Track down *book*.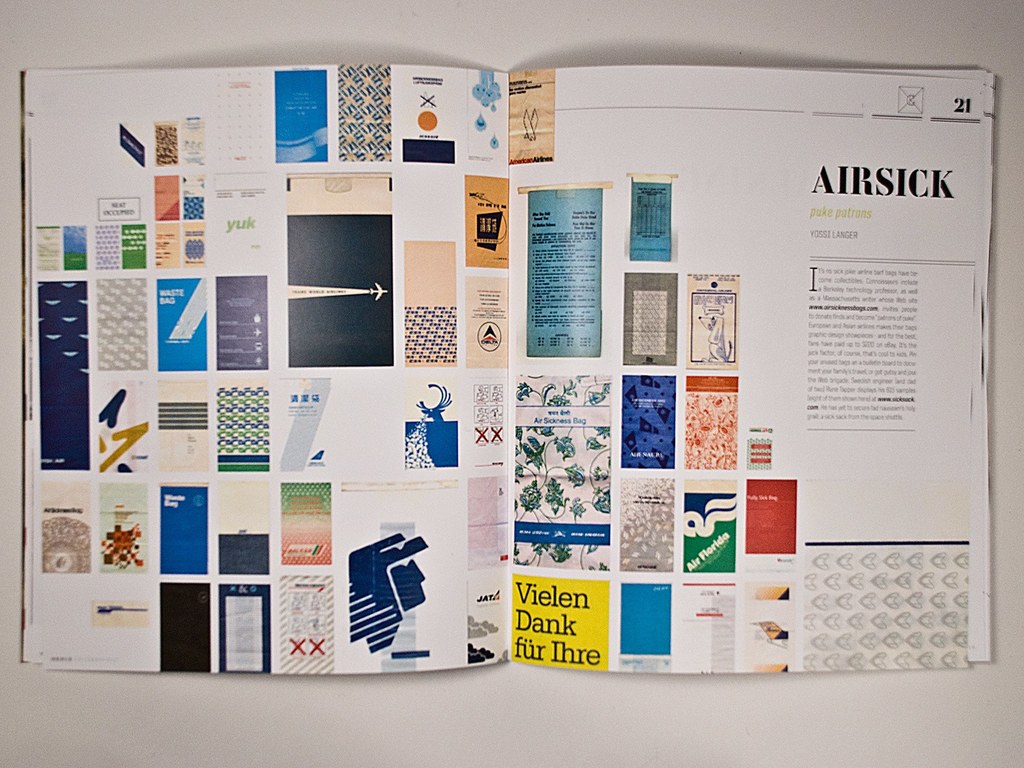
Tracked to (x1=22, y1=67, x2=987, y2=666).
